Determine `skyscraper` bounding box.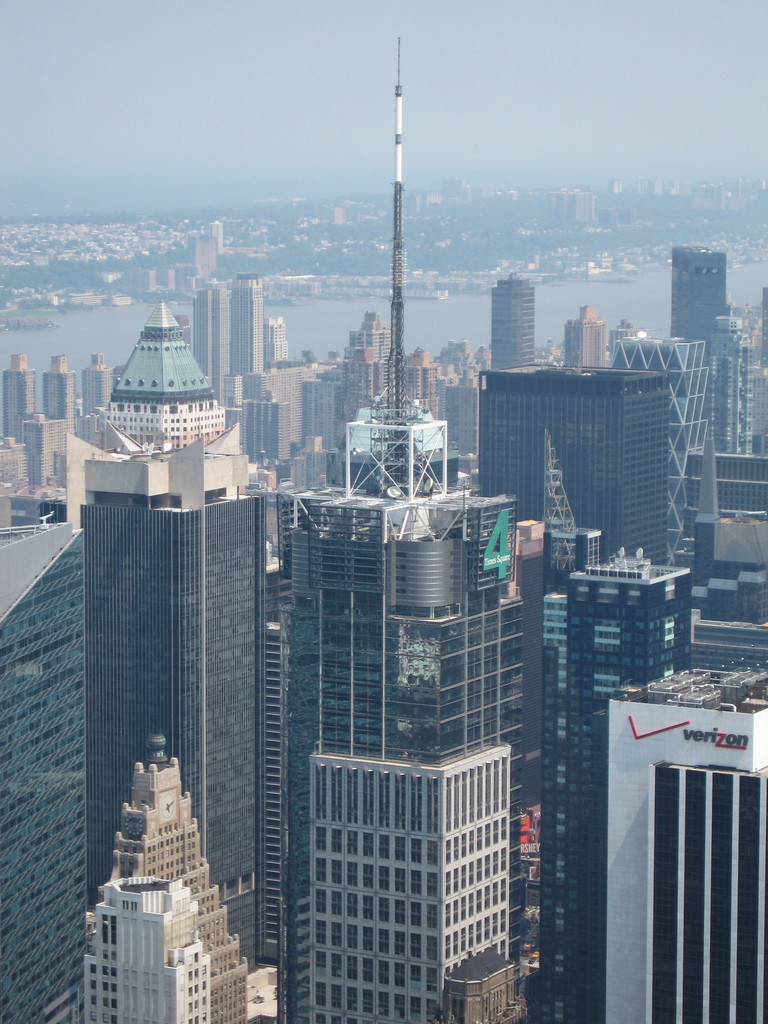
Determined: 565,307,611,364.
